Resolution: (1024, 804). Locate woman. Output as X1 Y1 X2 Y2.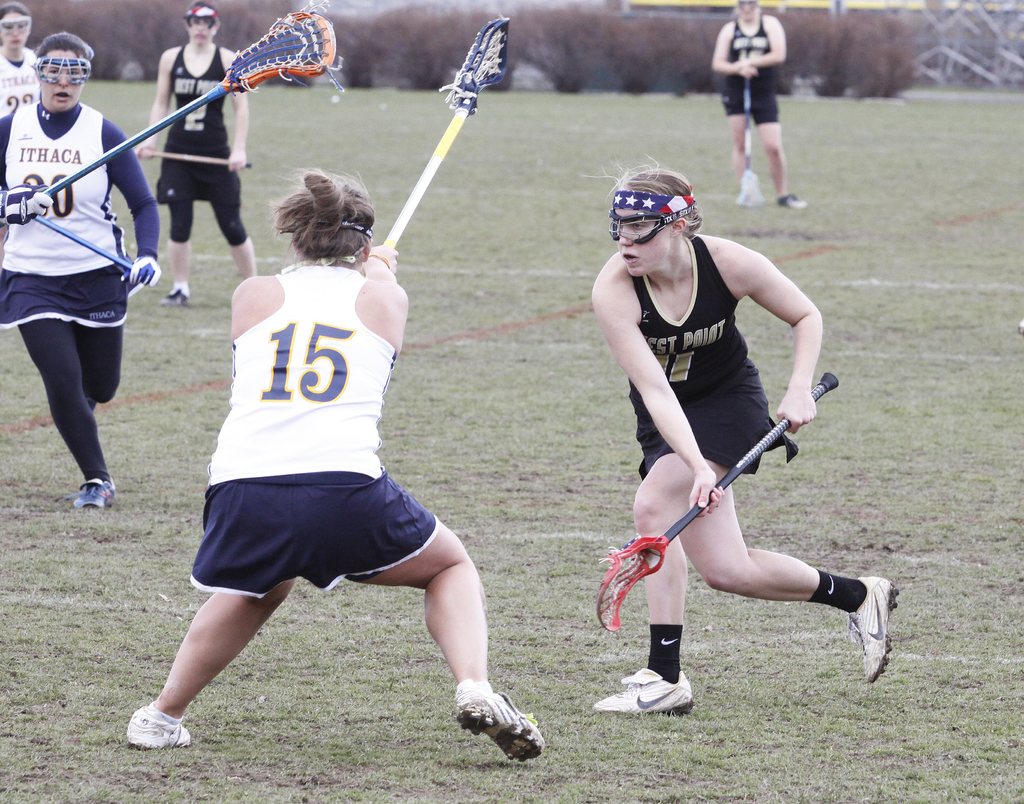
0 0 47 190.
